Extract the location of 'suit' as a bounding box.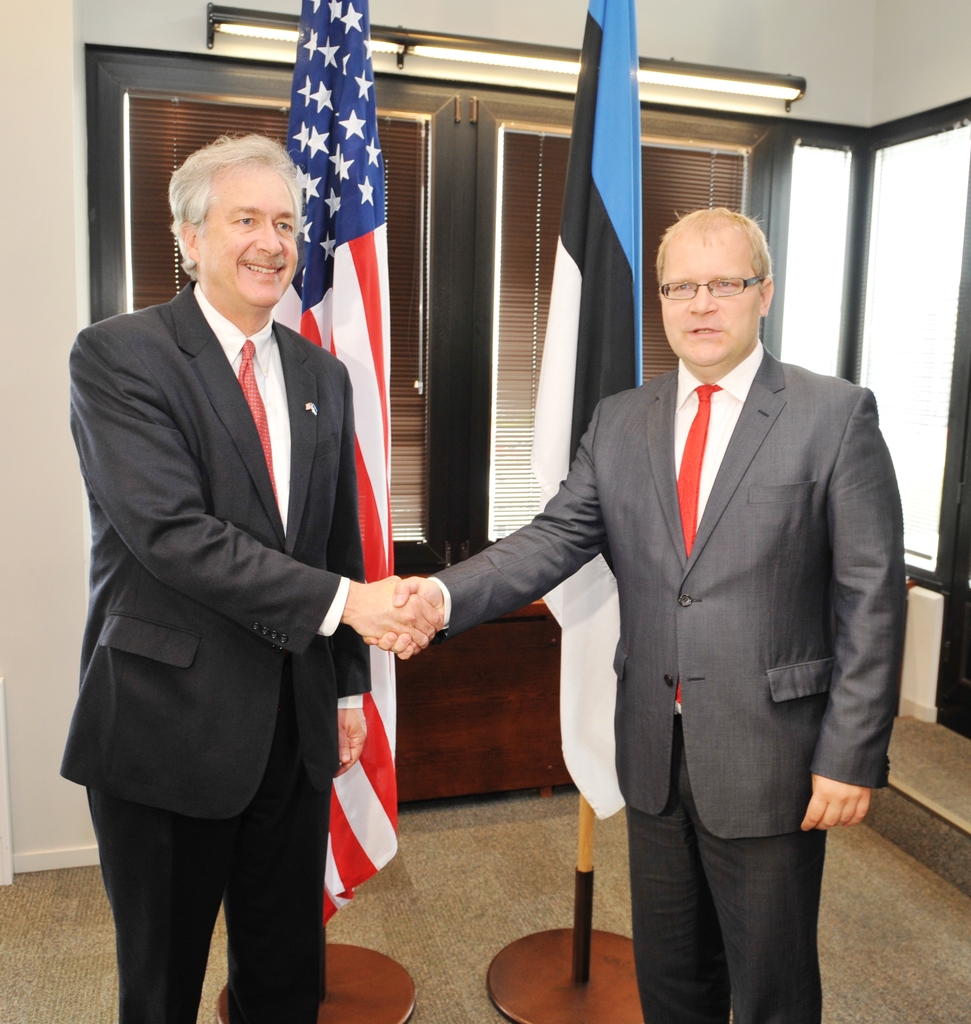
[left=60, top=275, right=371, bottom=1023].
